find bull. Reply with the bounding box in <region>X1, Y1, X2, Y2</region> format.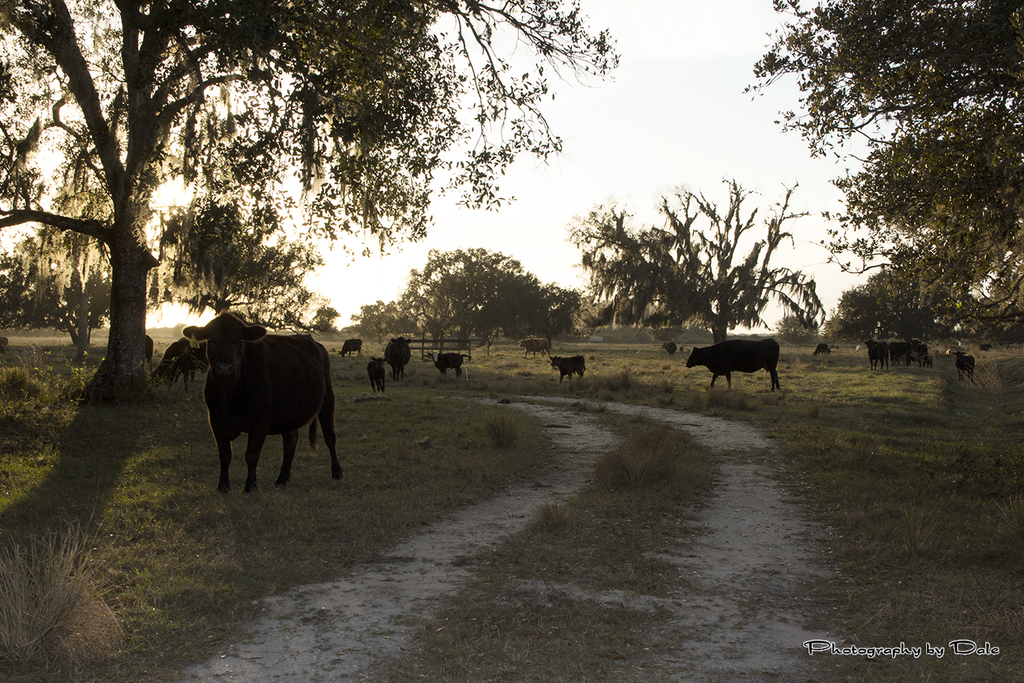
<region>165, 348, 212, 383</region>.
